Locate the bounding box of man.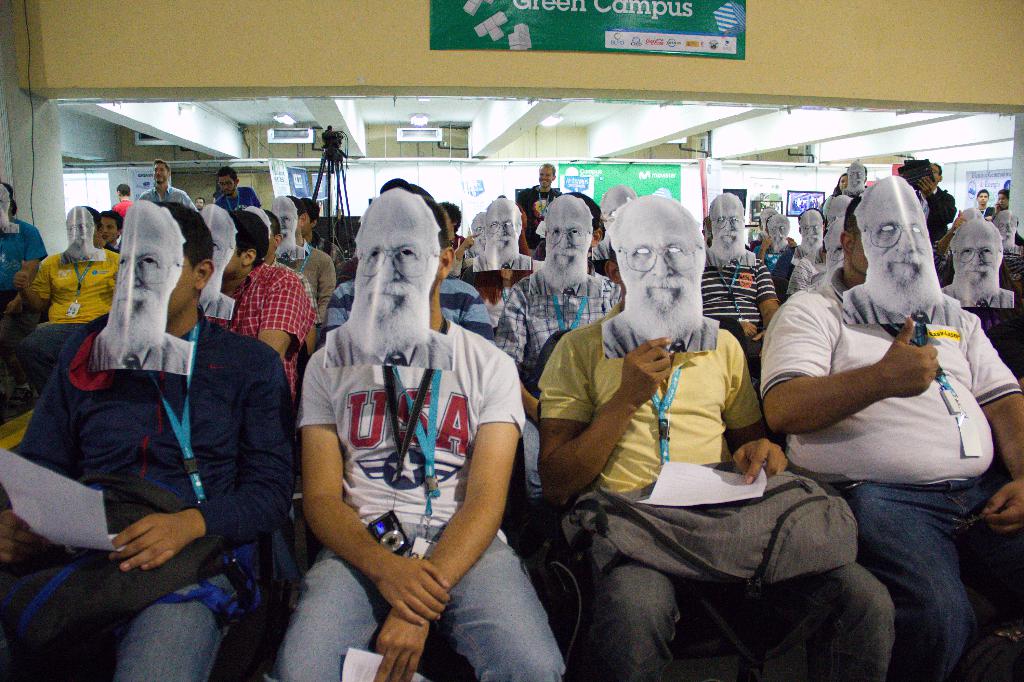
Bounding box: BBox(940, 222, 1011, 304).
